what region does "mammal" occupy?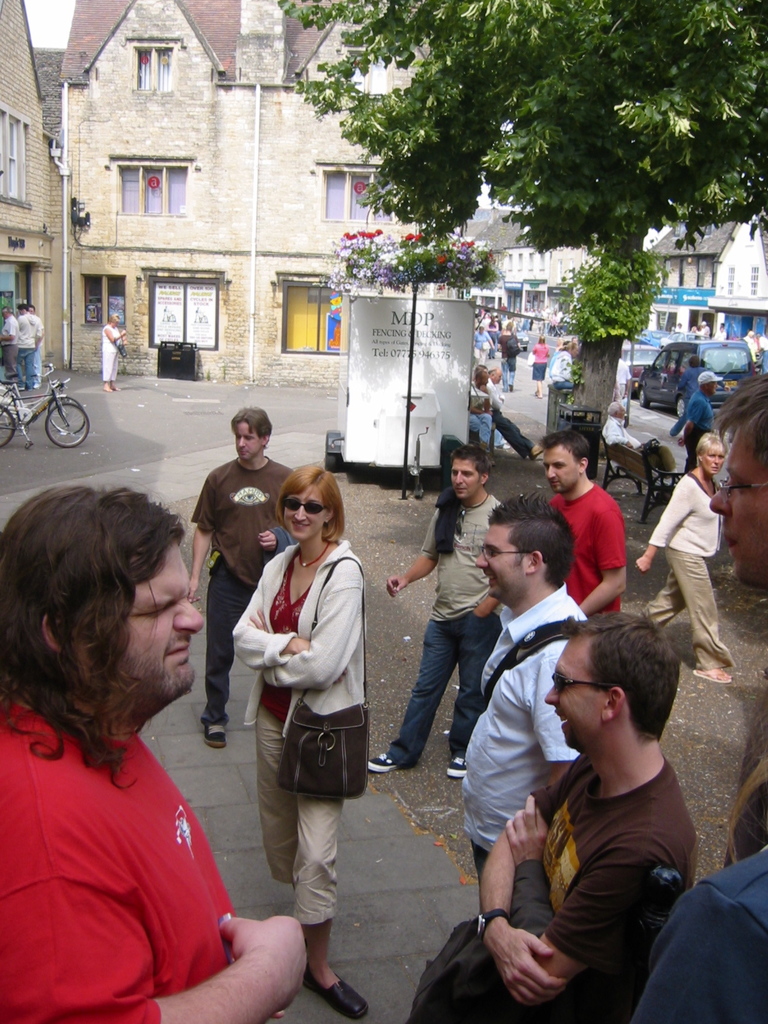
select_region(0, 304, 18, 378).
